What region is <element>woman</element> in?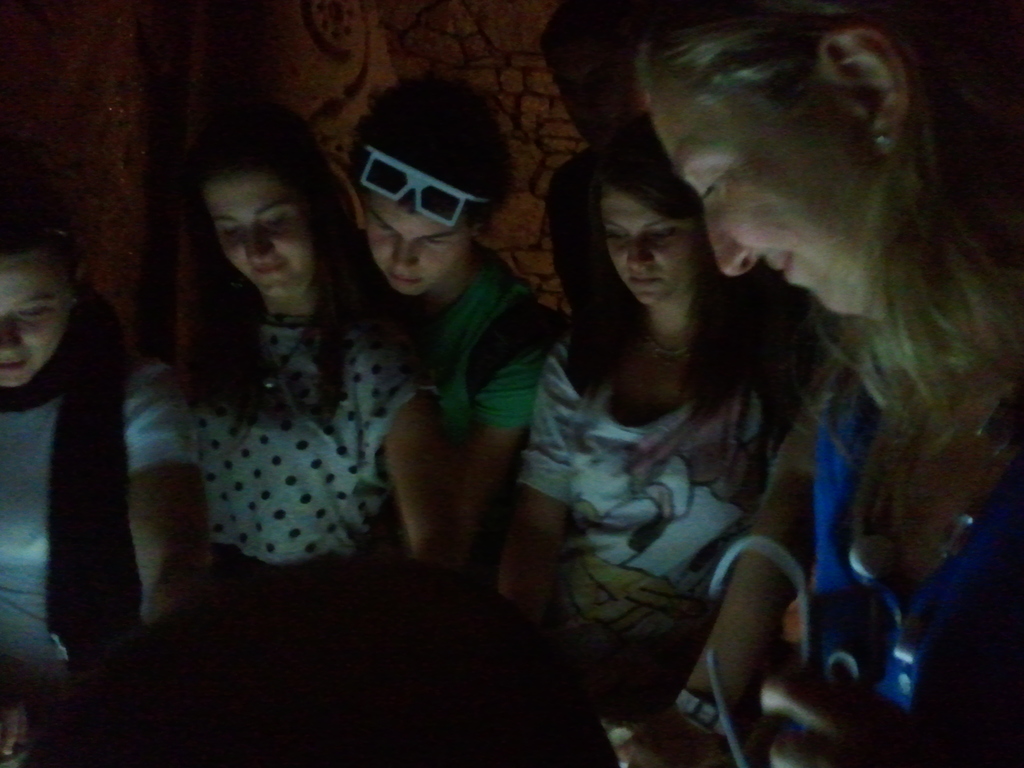
bbox(639, 0, 1023, 767).
